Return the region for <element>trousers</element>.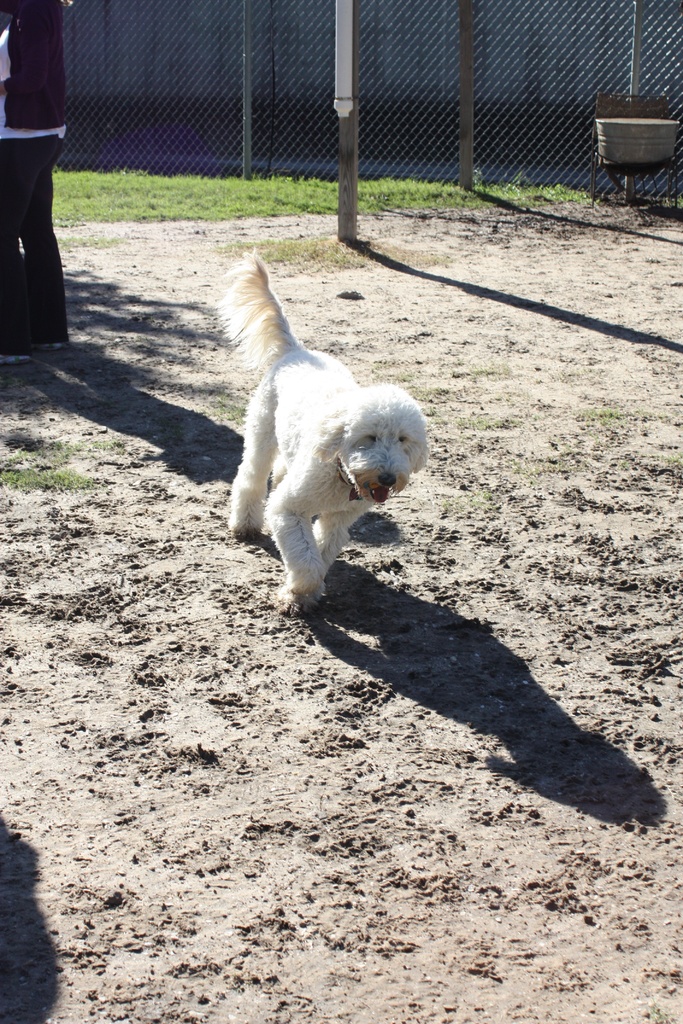
left=0, top=126, right=70, bottom=345.
